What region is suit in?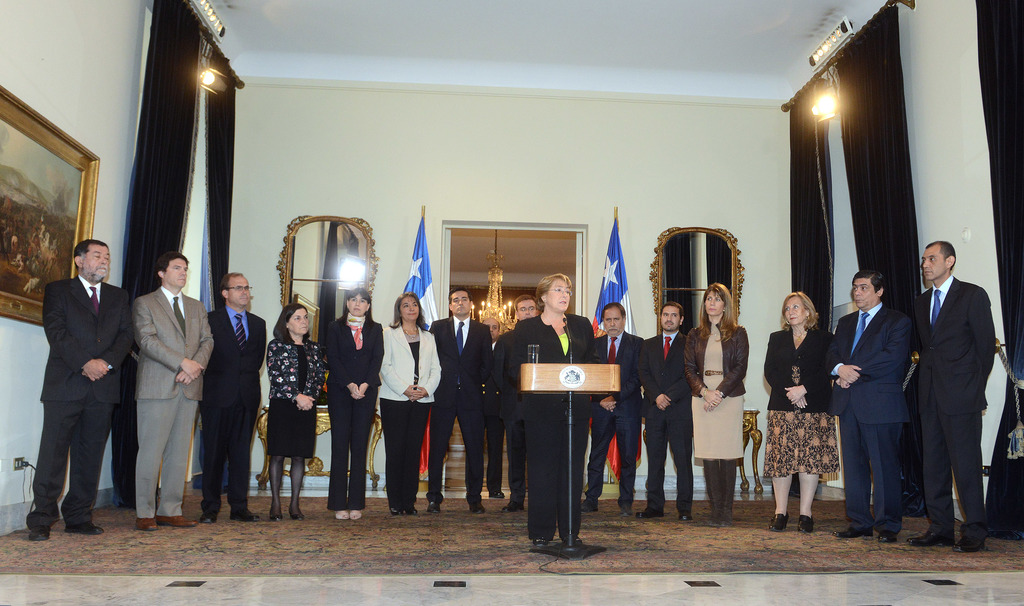
509/311/595/537.
